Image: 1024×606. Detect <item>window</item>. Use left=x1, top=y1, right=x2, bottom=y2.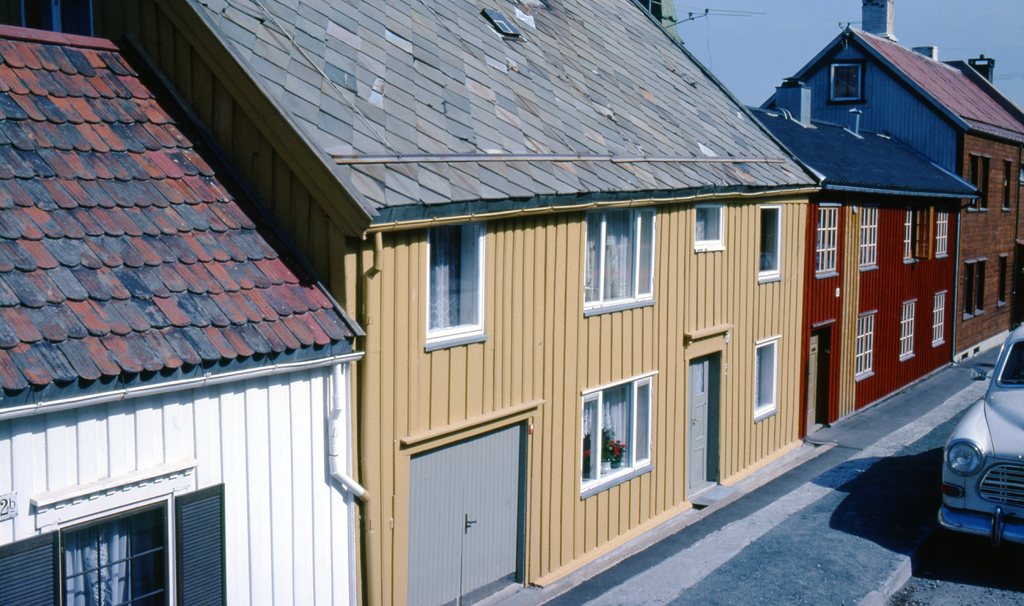
left=486, top=8, right=524, bottom=40.
